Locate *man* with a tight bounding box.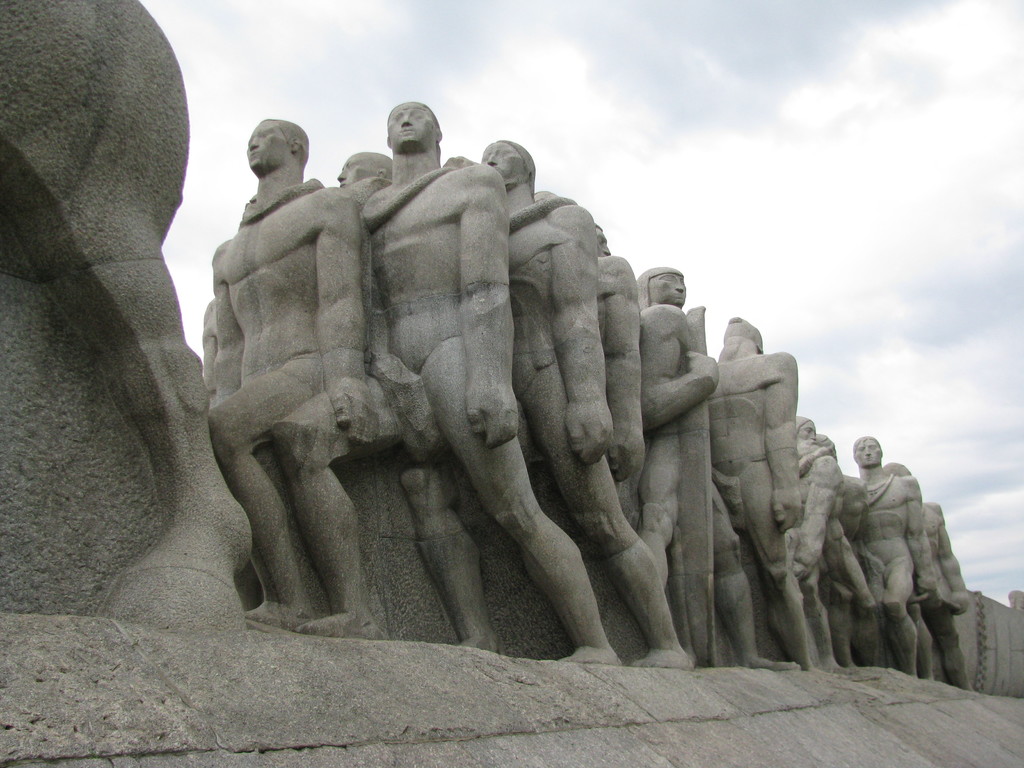
pyautogui.locateOnScreen(200, 117, 381, 644).
